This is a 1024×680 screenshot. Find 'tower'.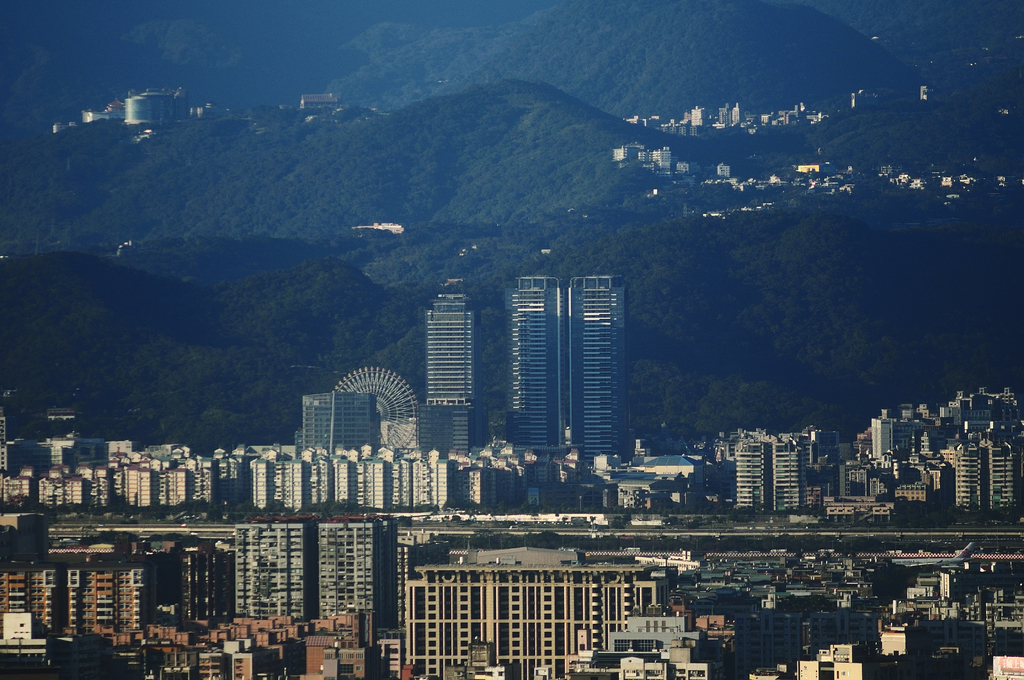
Bounding box: box(730, 435, 769, 514).
